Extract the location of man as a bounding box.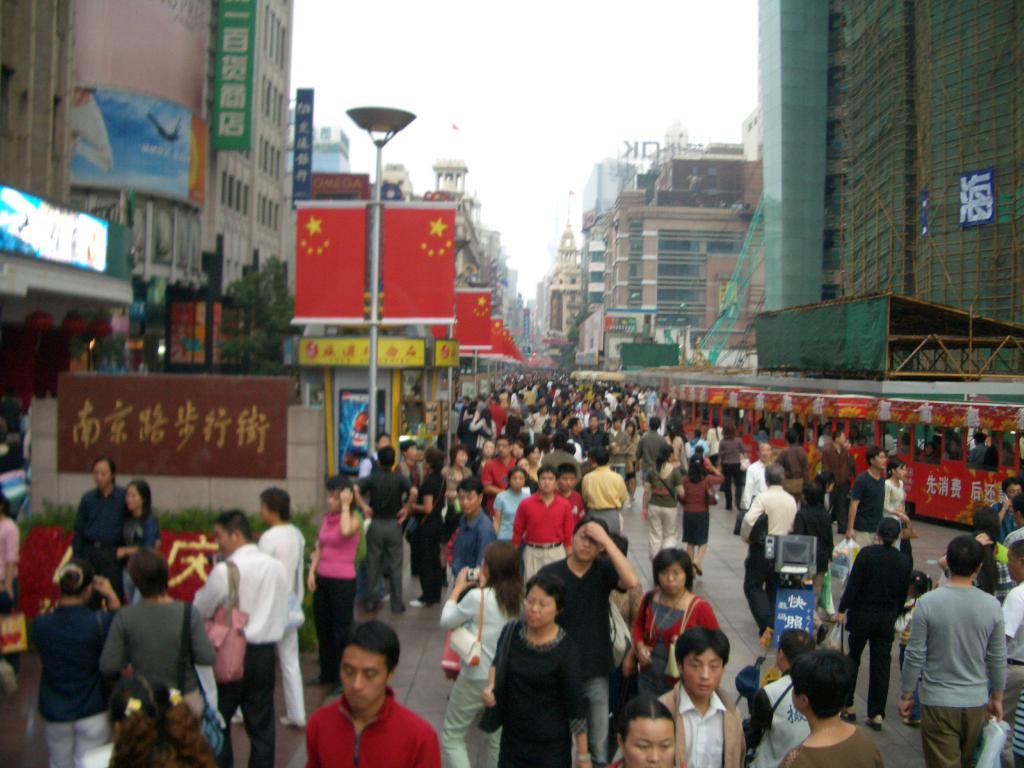
bbox=[480, 436, 521, 509].
